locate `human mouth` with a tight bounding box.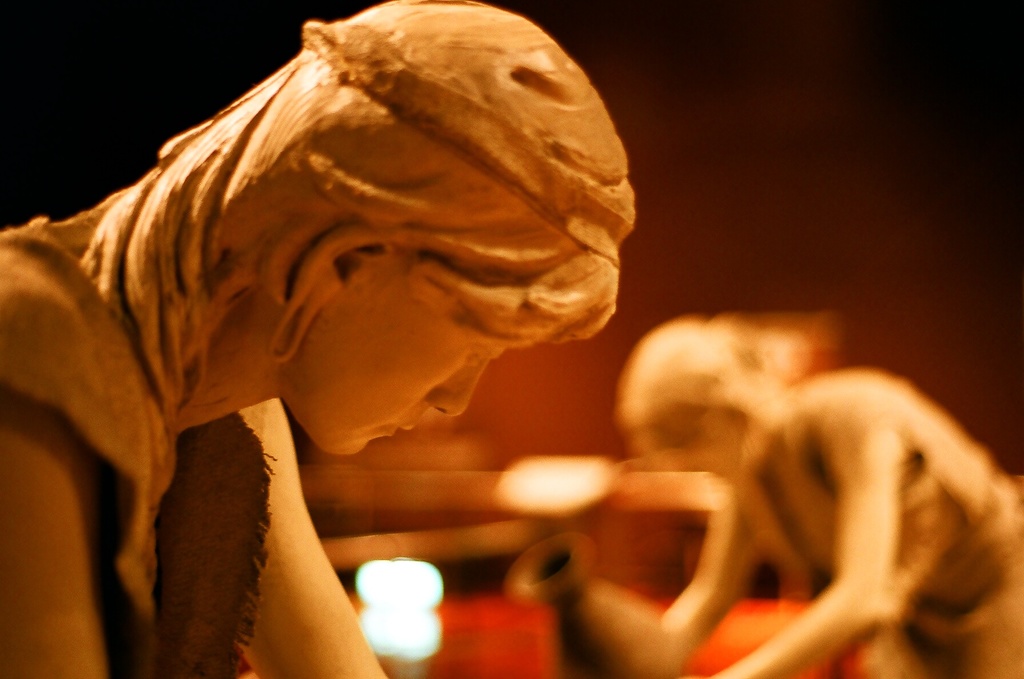
BBox(384, 420, 417, 439).
